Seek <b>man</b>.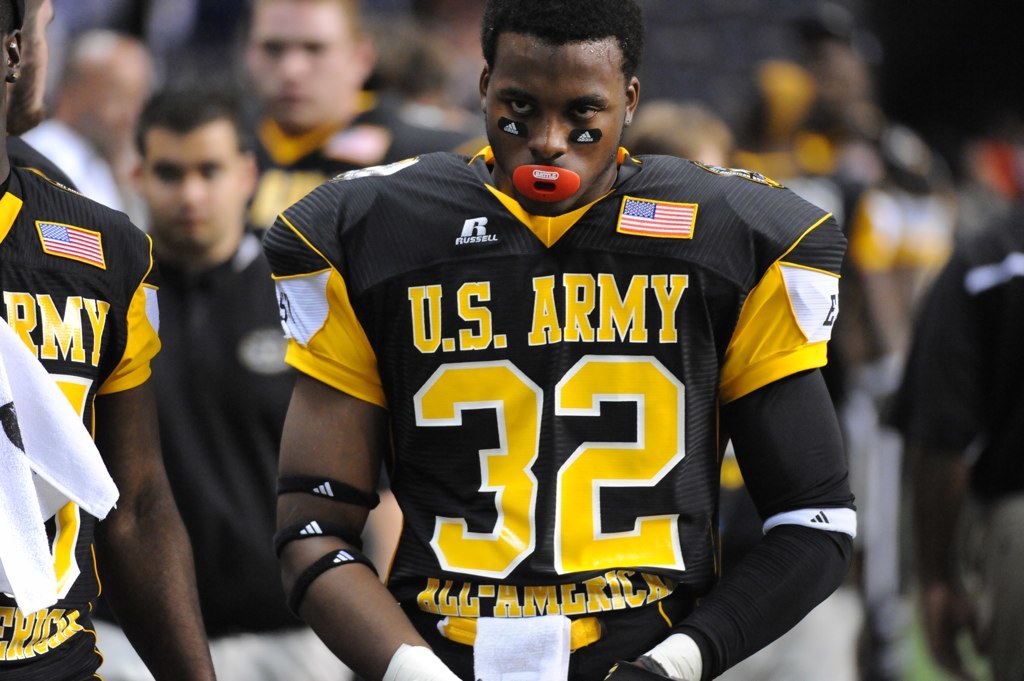
262 0 864 680.
